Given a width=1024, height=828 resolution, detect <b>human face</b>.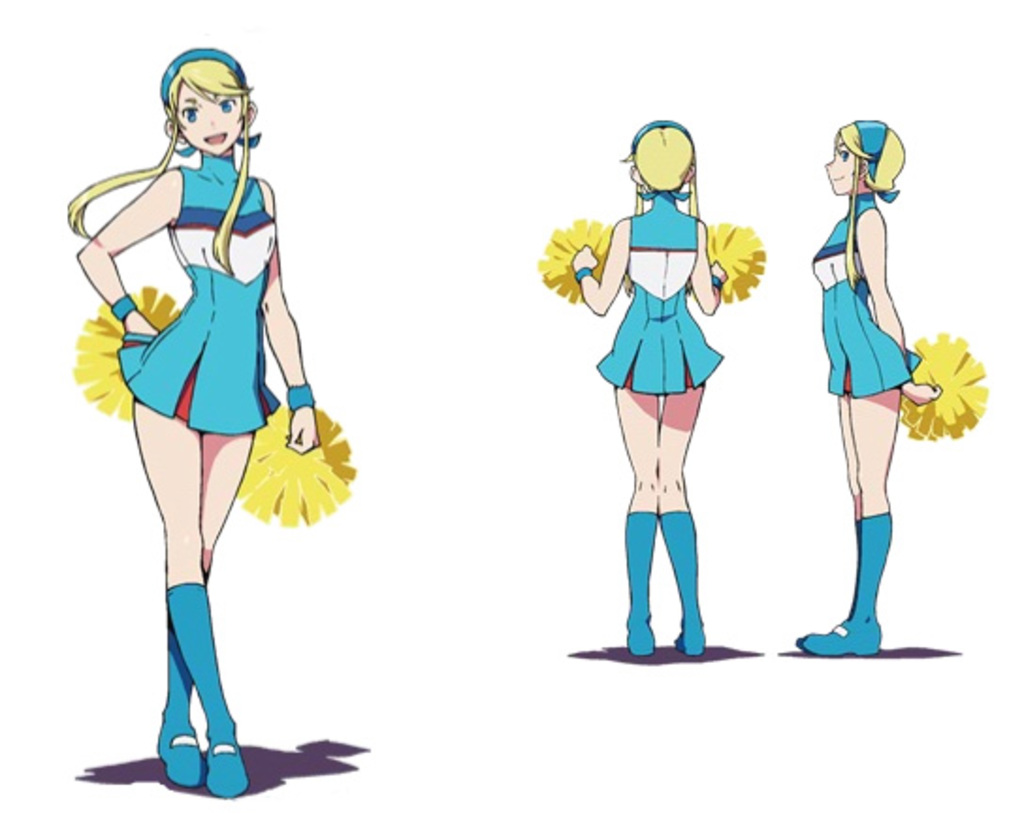
823, 128, 858, 194.
